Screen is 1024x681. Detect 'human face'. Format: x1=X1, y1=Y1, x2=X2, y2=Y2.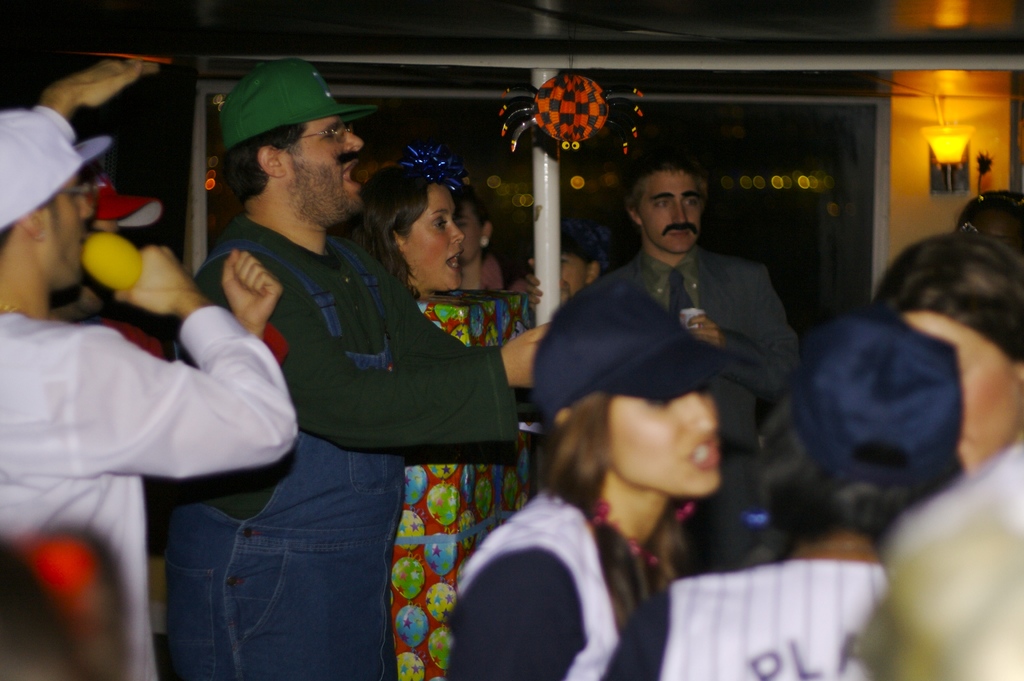
x1=456, y1=212, x2=482, y2=265.
